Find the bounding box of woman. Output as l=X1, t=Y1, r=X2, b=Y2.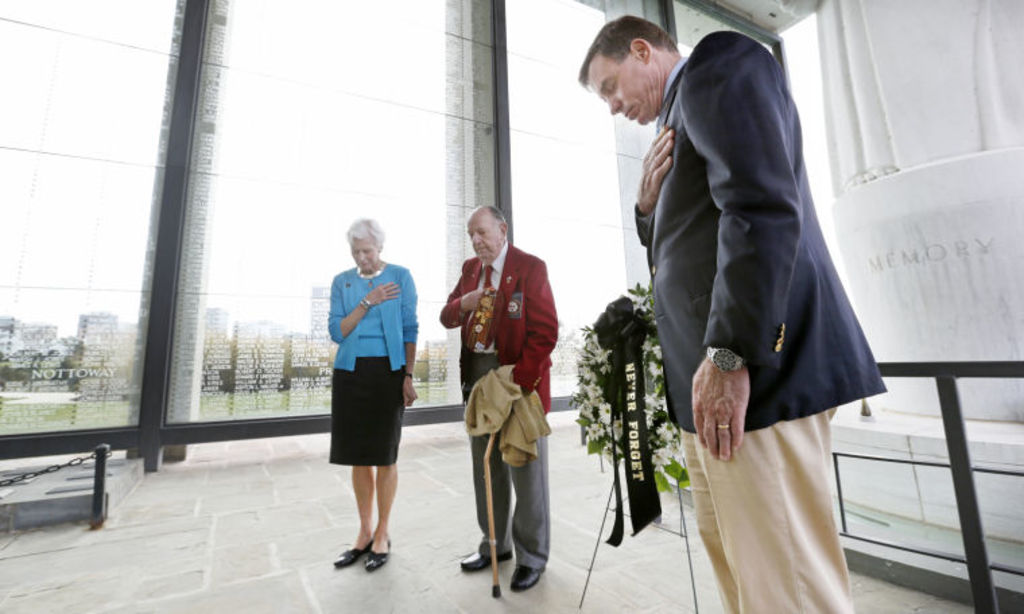
l=315, t=224, r=423, b=574.
